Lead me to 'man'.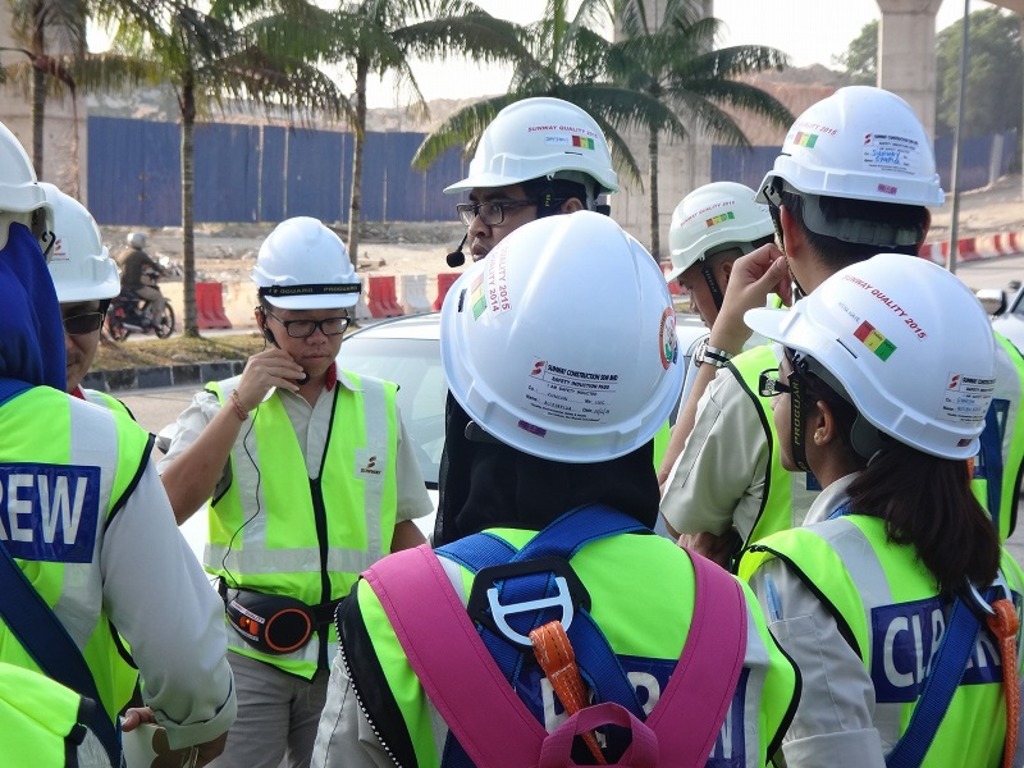
Lead to (left=667, top=180, right=791, bottom=421).
